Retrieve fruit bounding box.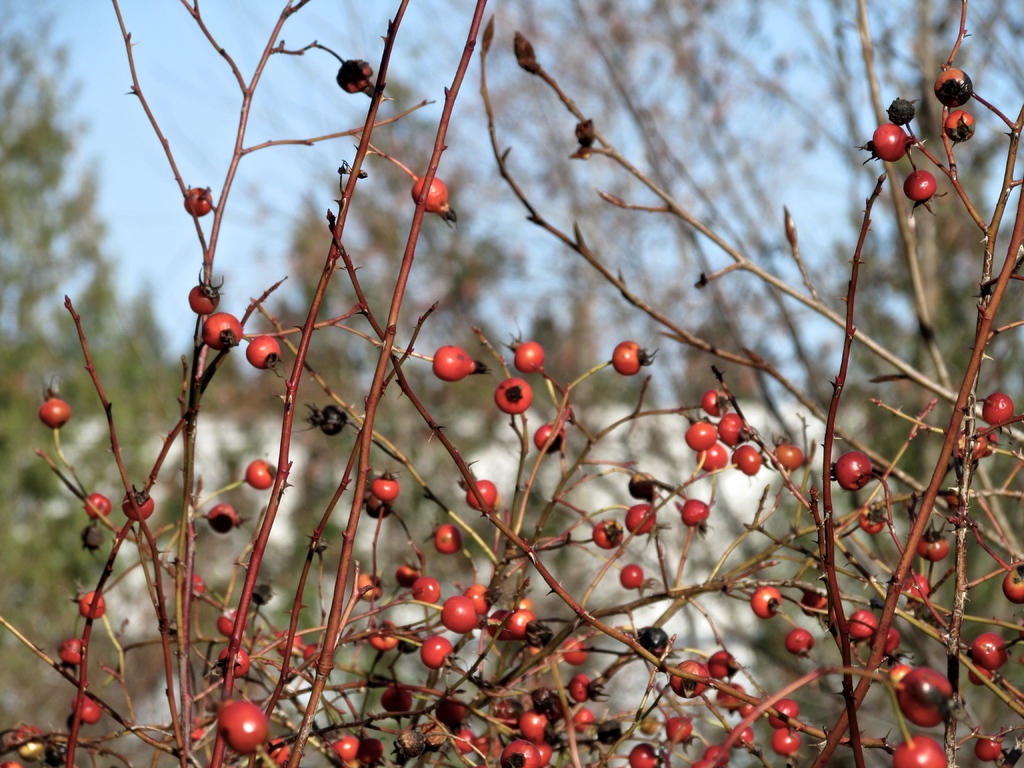
Bounding box: (x1=413, y1=175, x2=459, y2=220).
